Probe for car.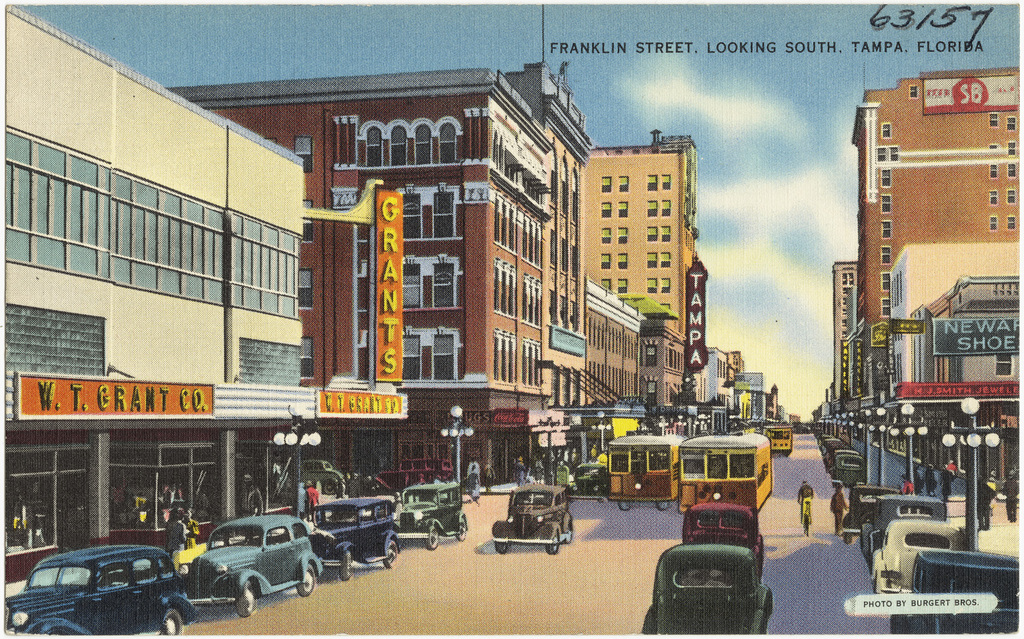
Probe result: {"left": 489, "top": 483, "right": 575, "bottom": 556}.
